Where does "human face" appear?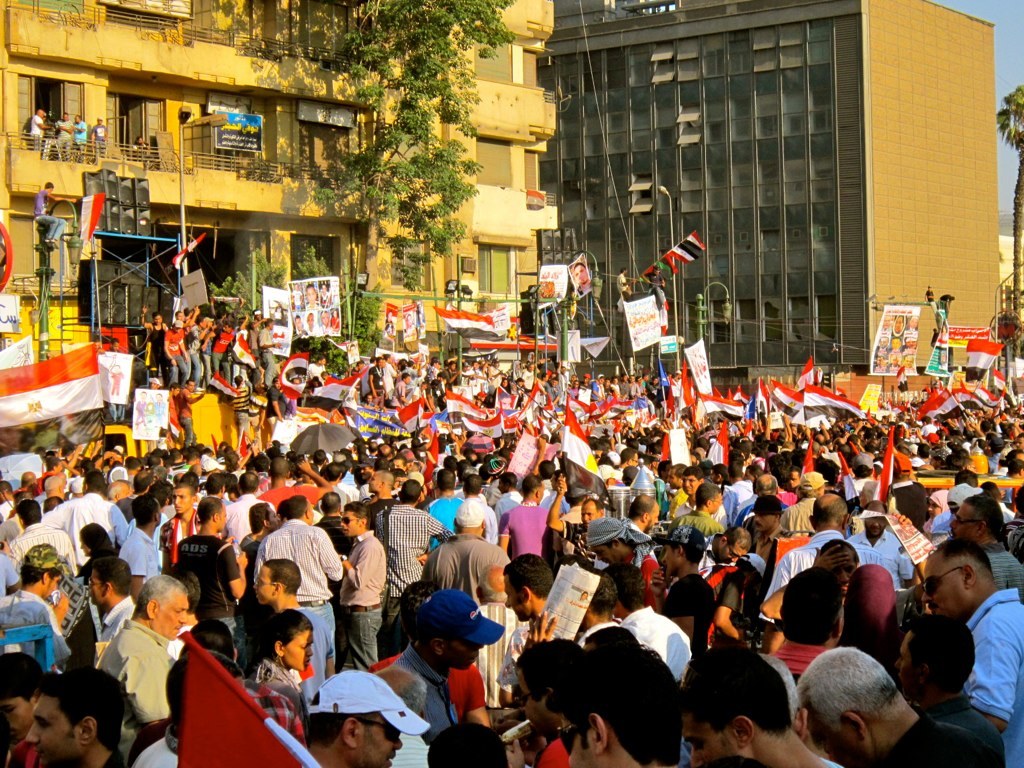
Appears at [26,697,83,767].
